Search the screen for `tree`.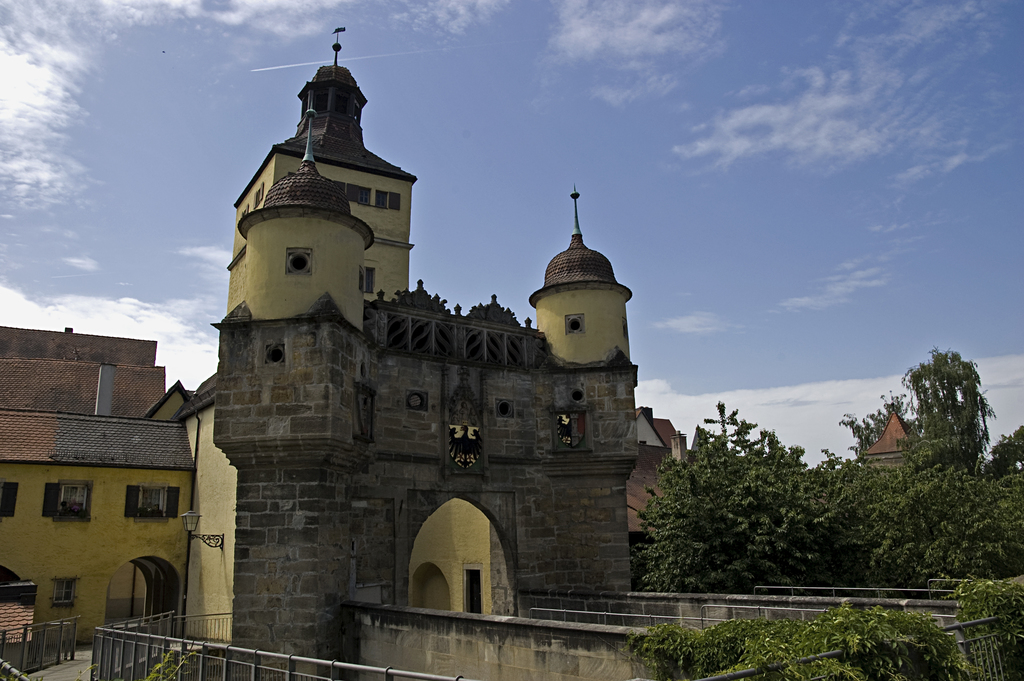
Found at locate(691, 396, 762, 464).
